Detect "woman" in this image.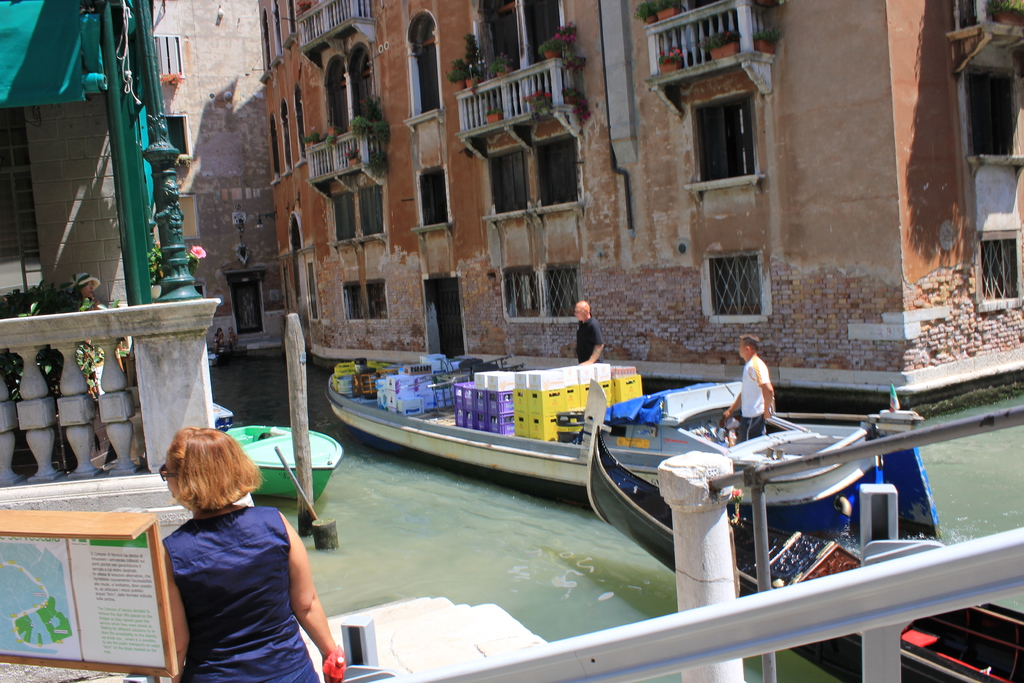
Detection: [136,417,315,675].
